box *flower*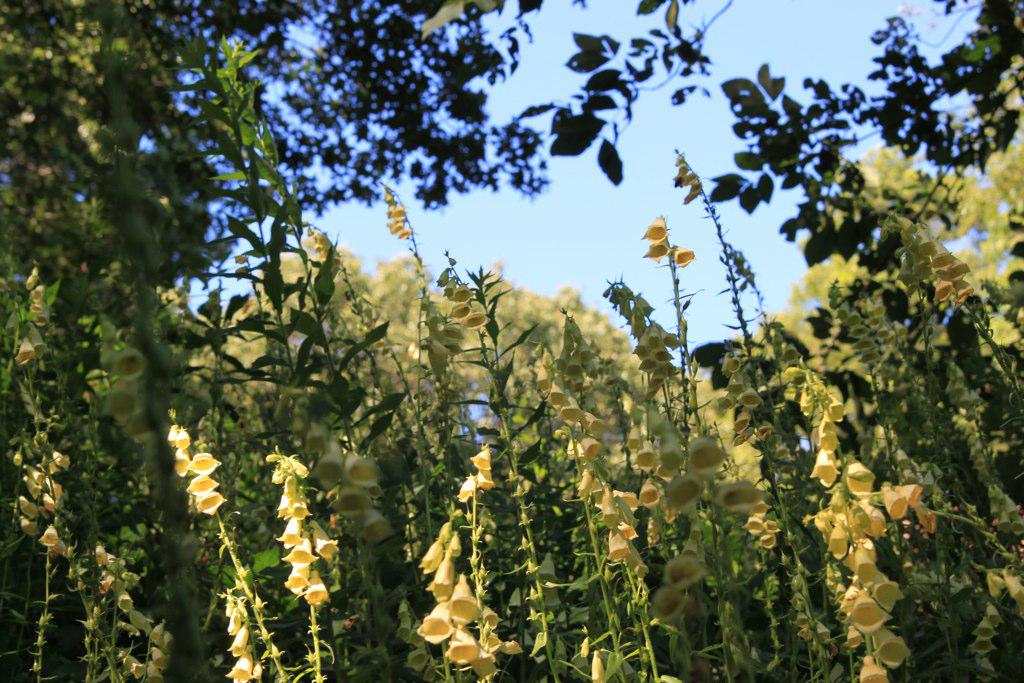
(x1=195, y1=453, x2=220, y2=474)
